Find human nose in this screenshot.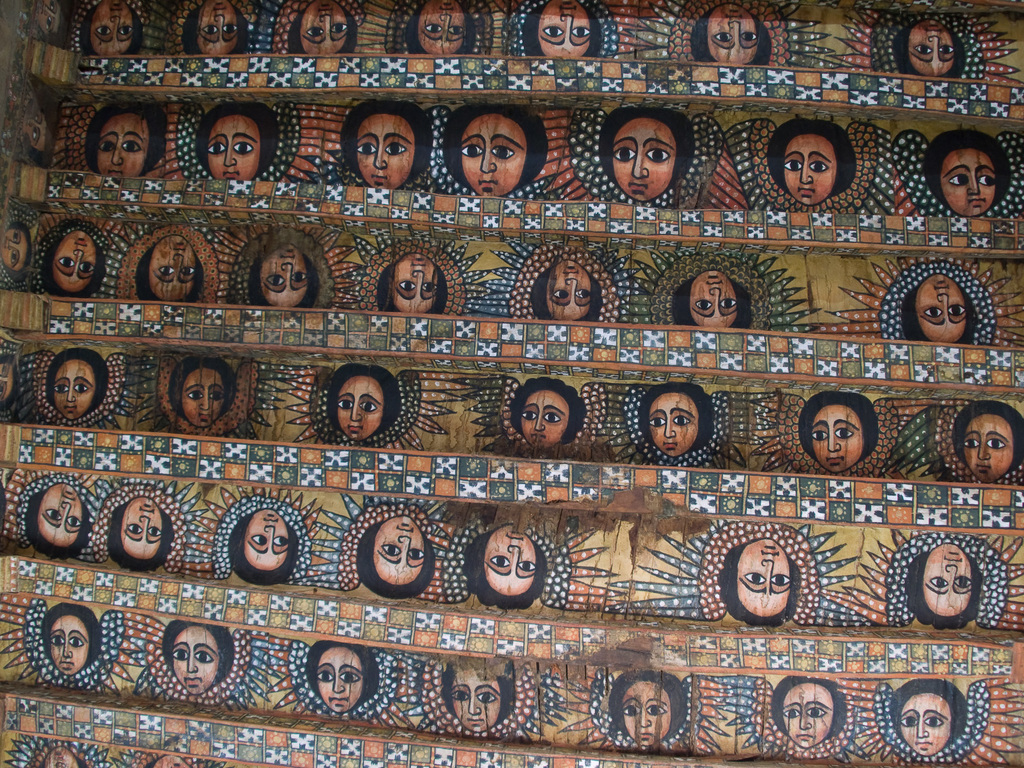
The bounding box for human nose is Rect(945, 564, 957, 589).
